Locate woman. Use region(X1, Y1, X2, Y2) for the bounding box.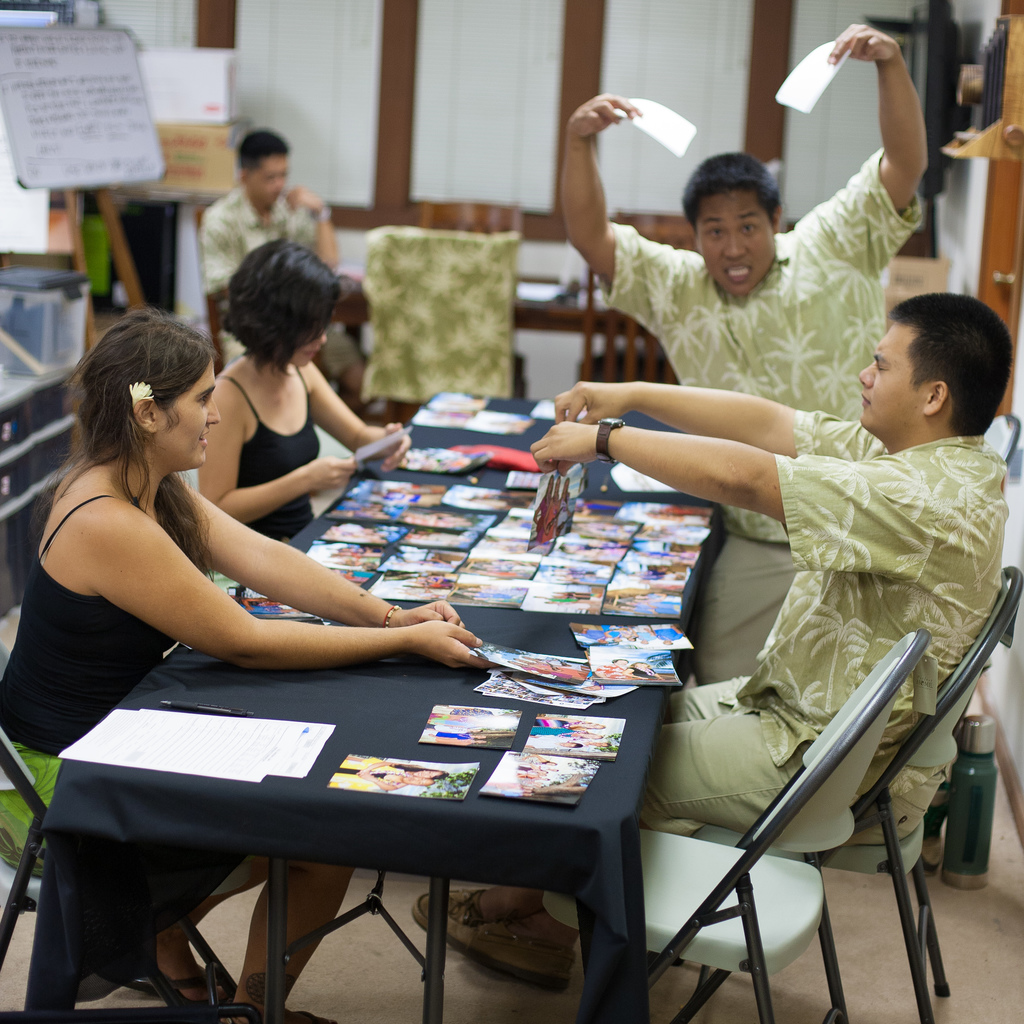
region(0, 305, 487, 1023).
